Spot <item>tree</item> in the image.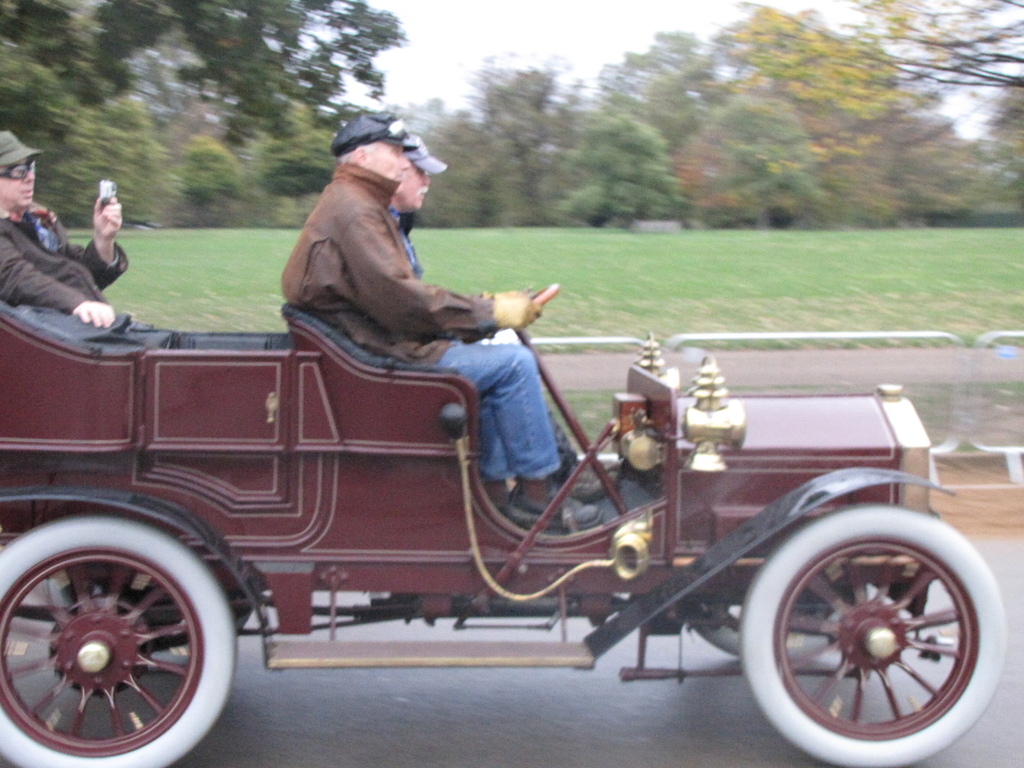
<item>tree</item> found at [left=471, top=48, right=575, bottom=153].
